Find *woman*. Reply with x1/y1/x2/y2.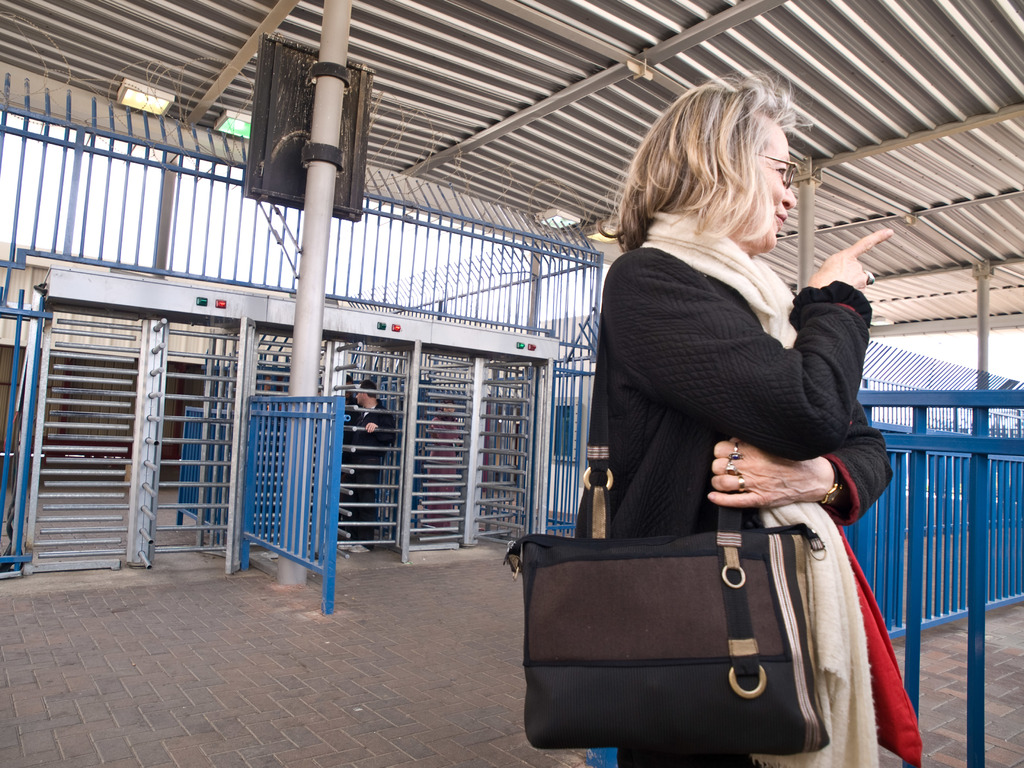
547/87/897/755.
